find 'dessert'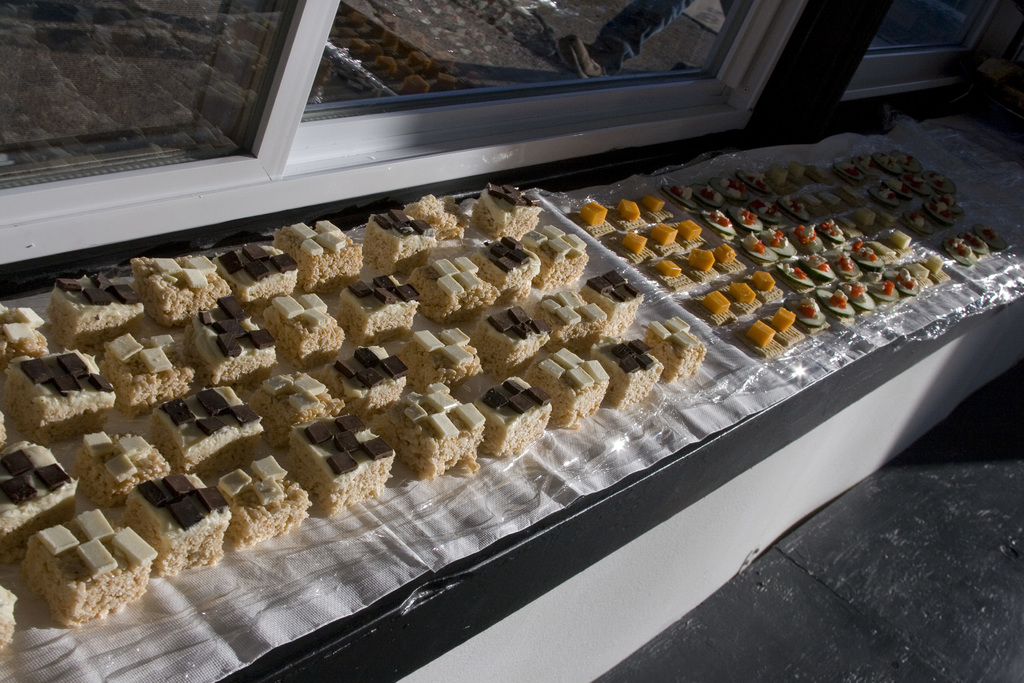
(x1=357, y1=193, x2=442, y2=272)
